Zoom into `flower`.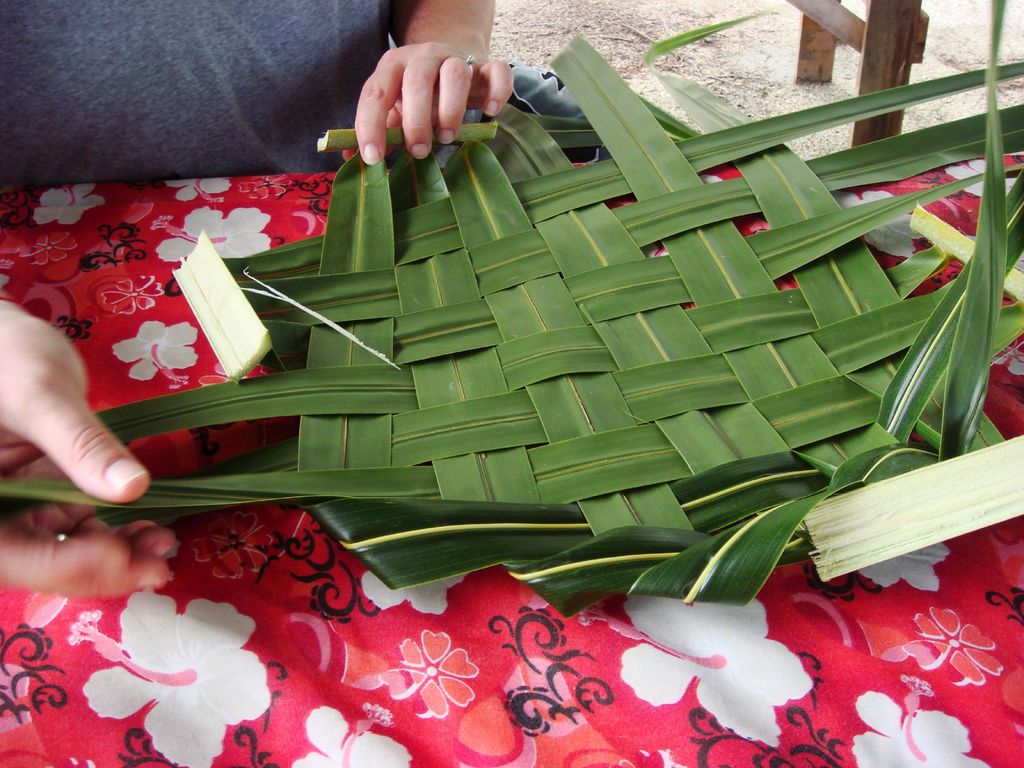
Zoom target: detection(32, 188, 110, 224).
